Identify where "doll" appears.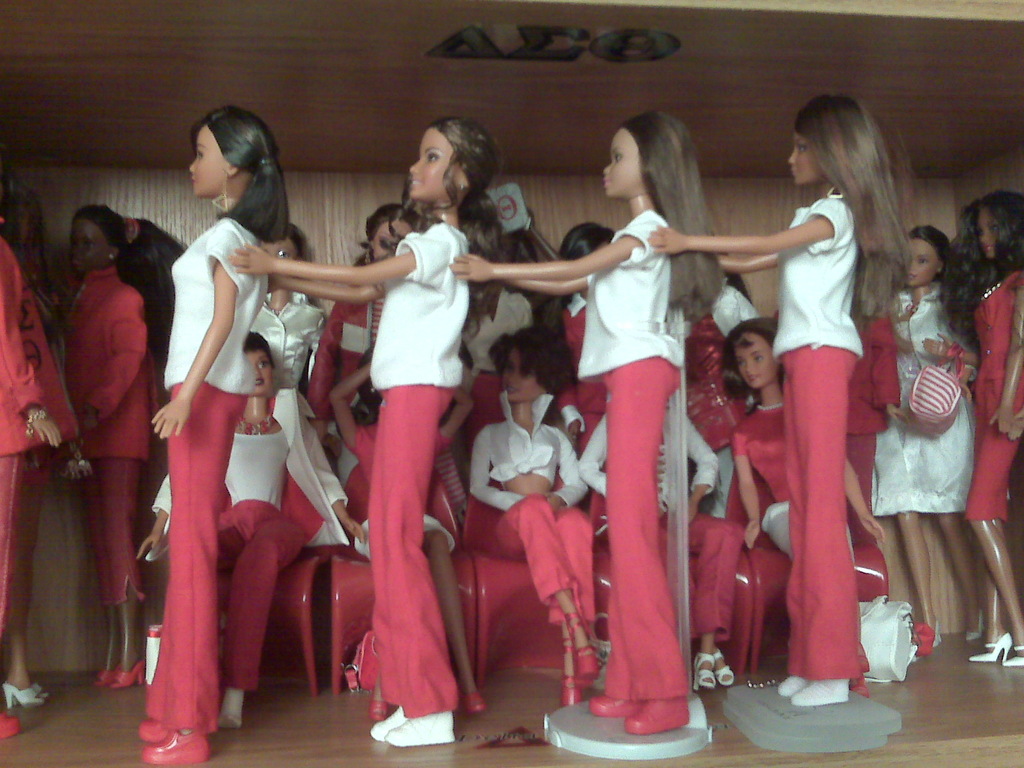
Appears at [left=735, top=108, right=913, bottom=725].
